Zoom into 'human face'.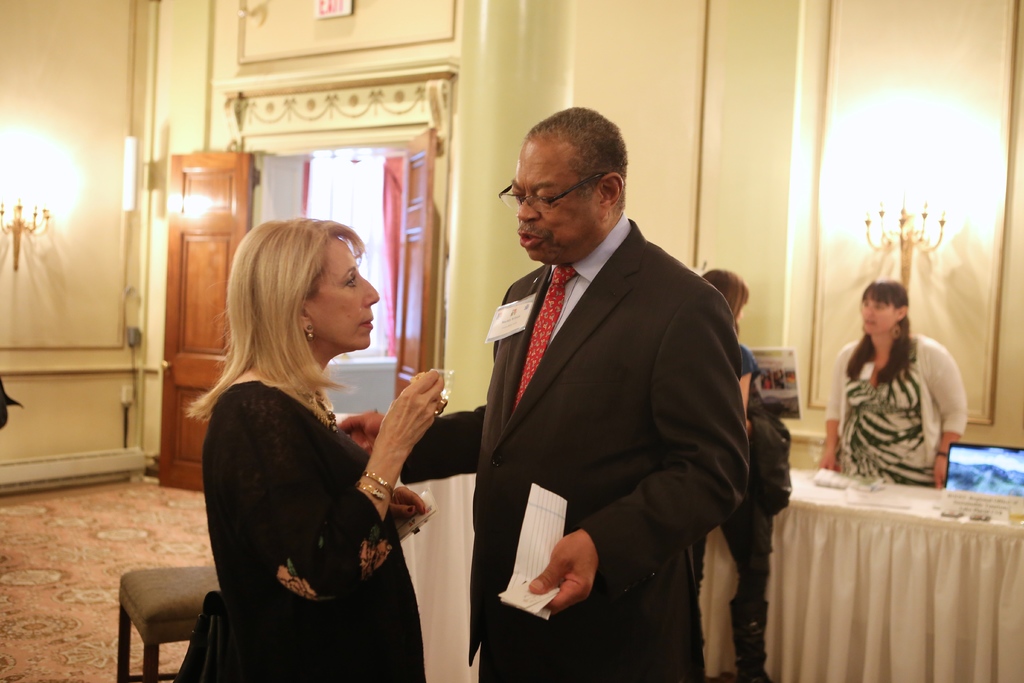
Zoom target: (left=315, top=238, right=381, bottom=347).
